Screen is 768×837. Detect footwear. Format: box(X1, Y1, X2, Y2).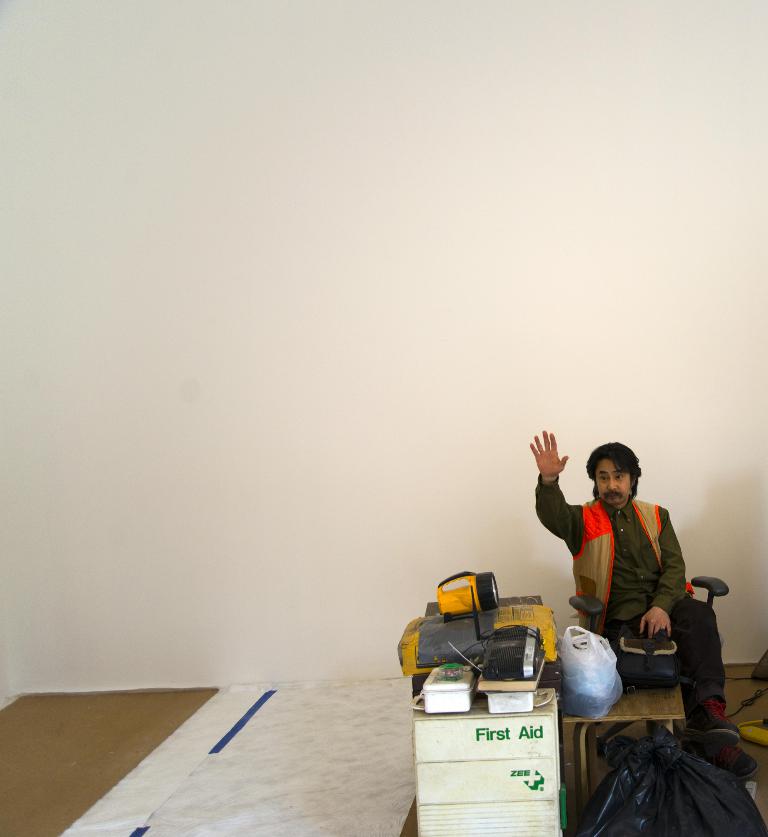
box(699, 724, 752, 785).
